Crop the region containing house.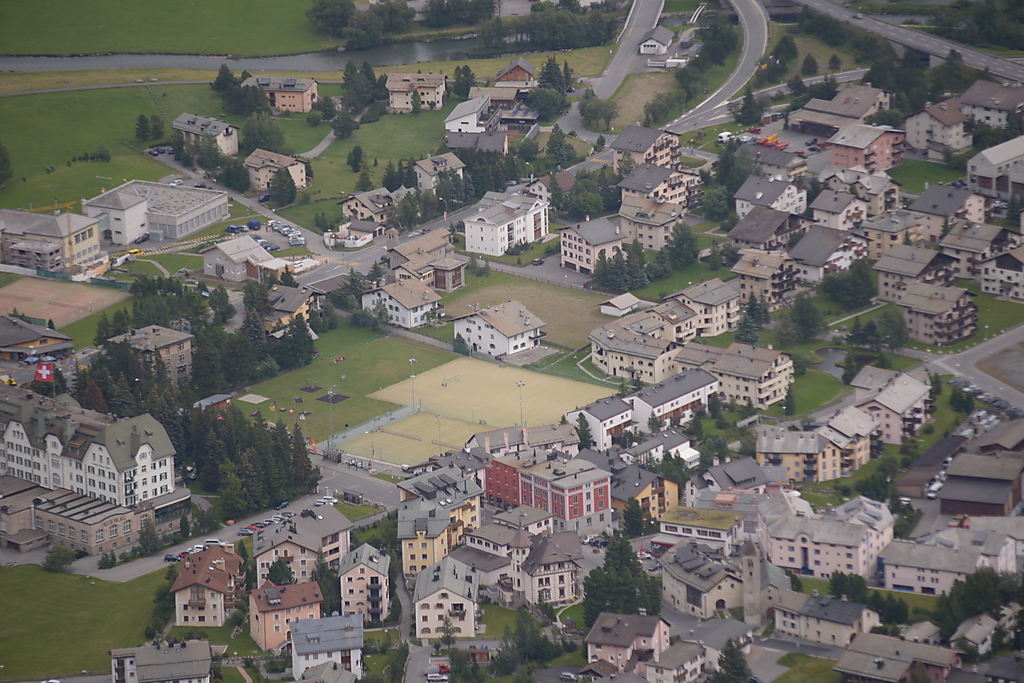
Crop region: <bbox>182, 117, 238, 163</bbox>.
